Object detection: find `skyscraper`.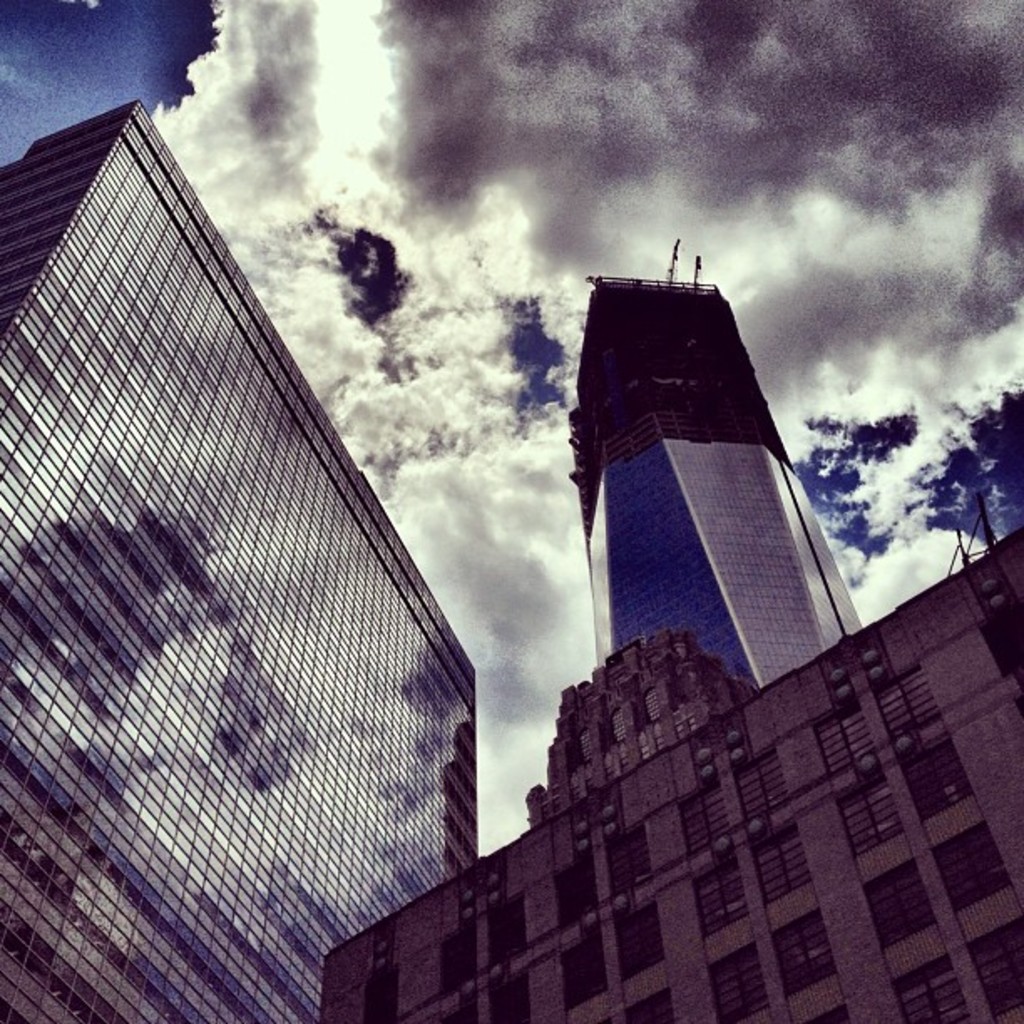
547,261,897,758.
